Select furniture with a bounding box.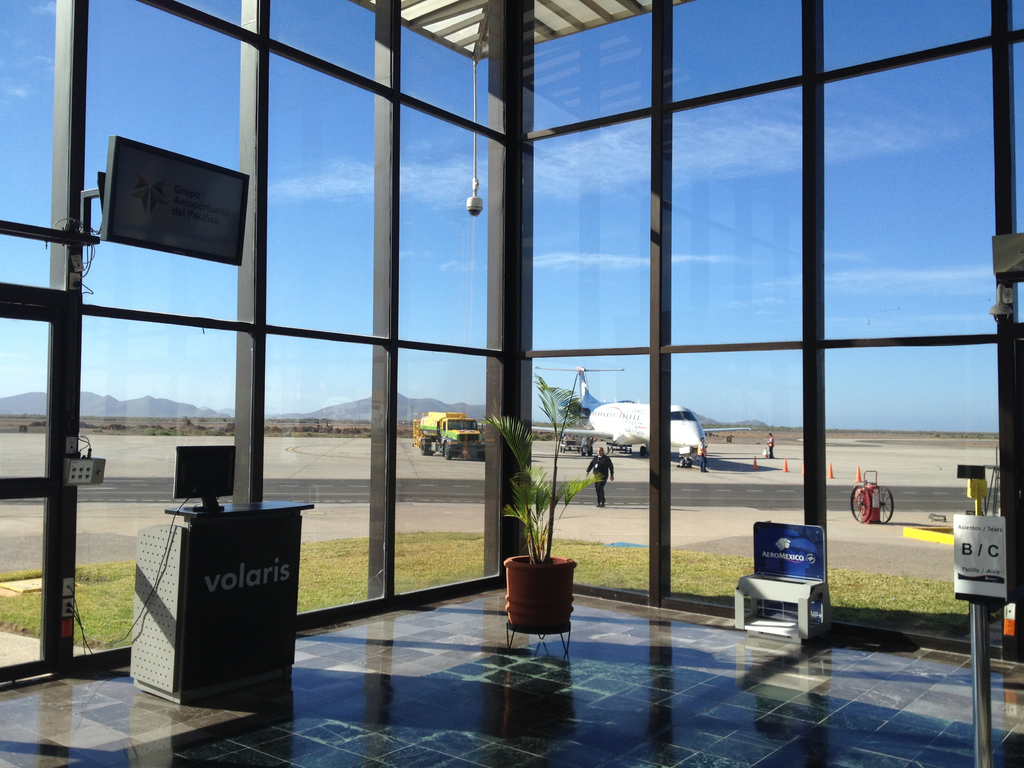
bbox(127, 506, 315, 705).
